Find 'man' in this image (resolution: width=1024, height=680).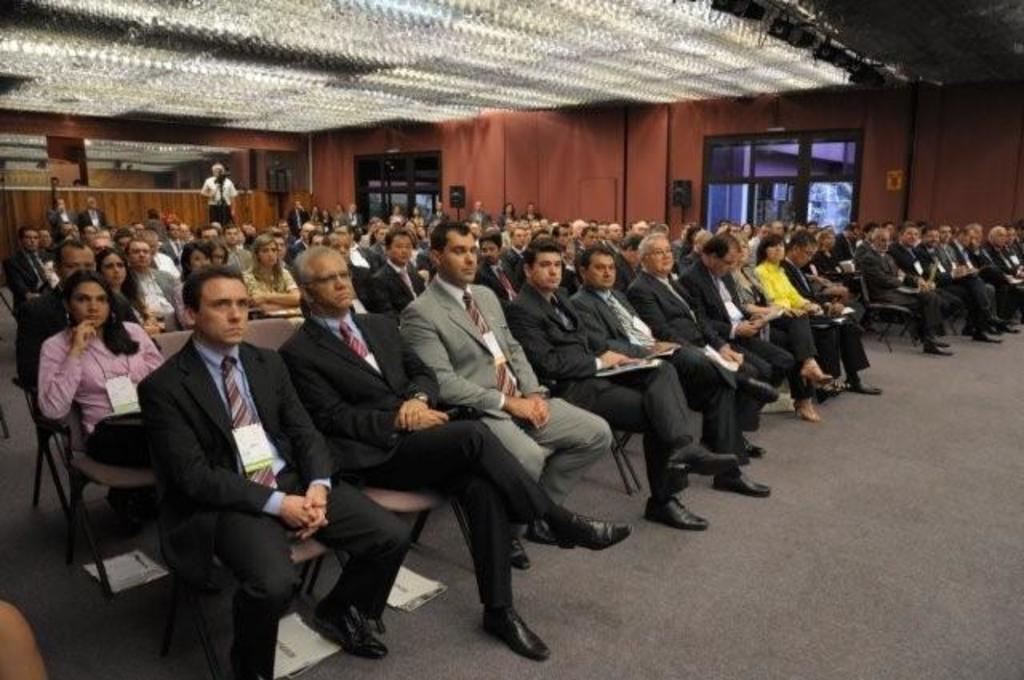
123, 235, 176, 323.
